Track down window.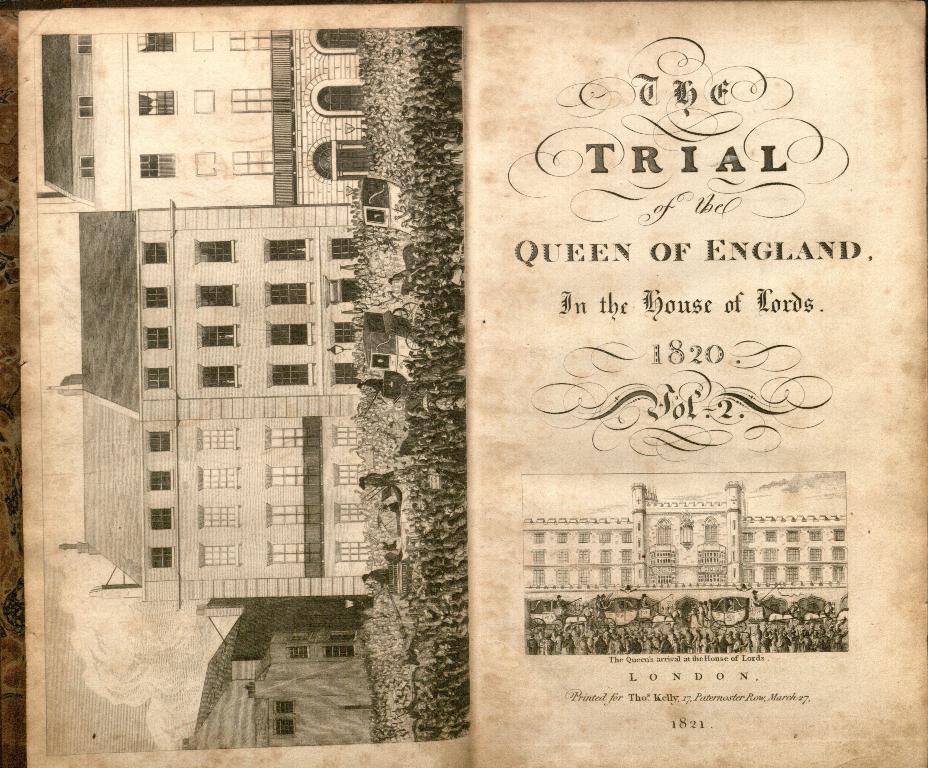
Tracked to BBox(328, 320, 358, 348).
